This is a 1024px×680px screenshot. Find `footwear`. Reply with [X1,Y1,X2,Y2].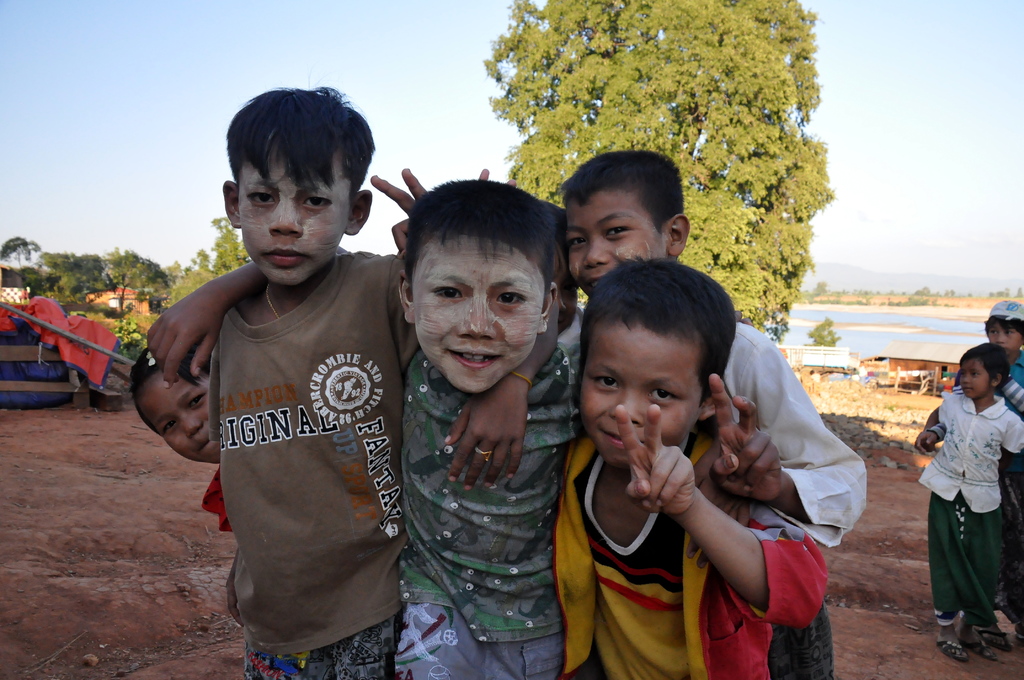
[933,639,970,664].
